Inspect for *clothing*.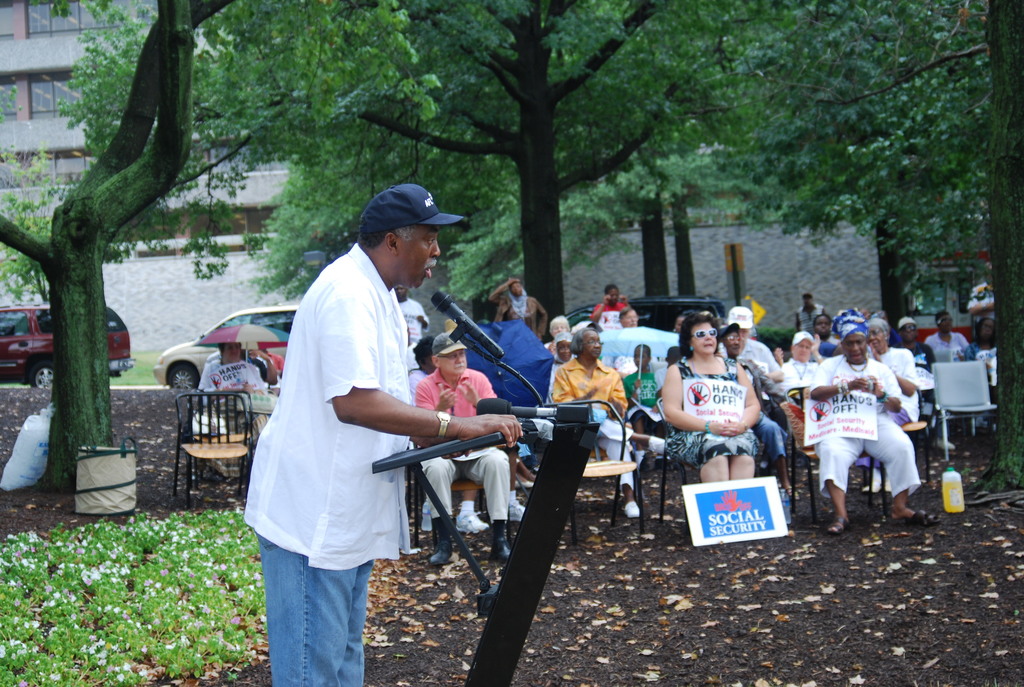
Inspection: bbox(546, 352, 637, 493).
